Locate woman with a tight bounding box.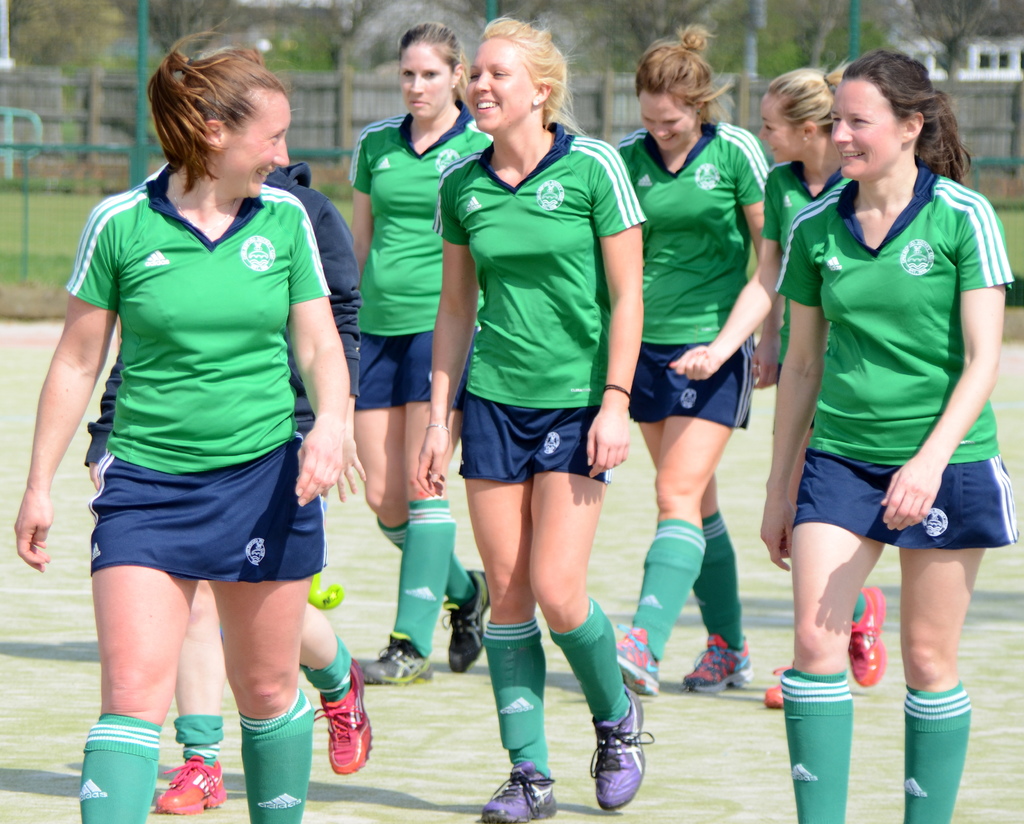
<box>613,22,759,702</box>.
